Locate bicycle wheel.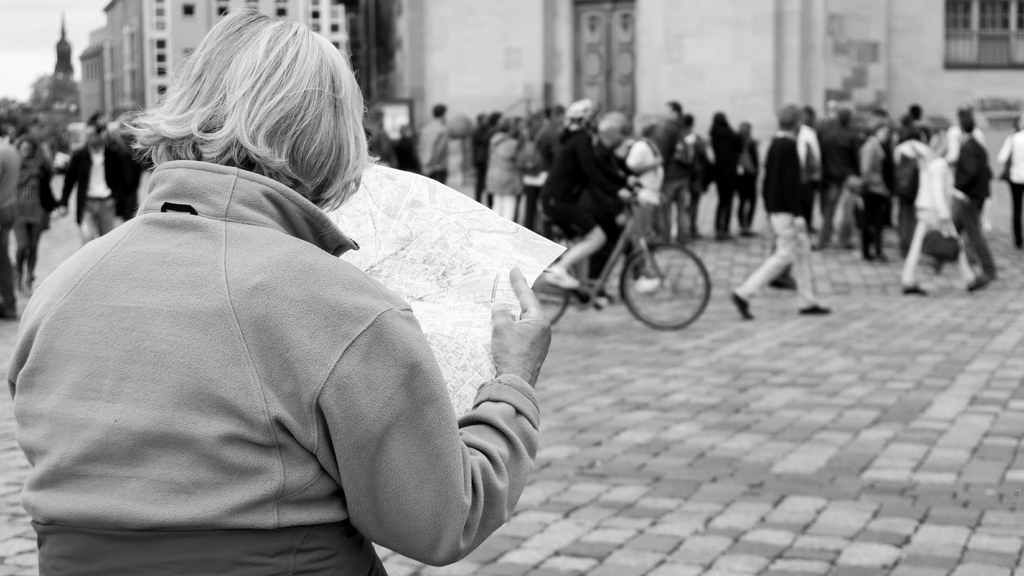
Bounding box: locate(531, 262, 568, 324).
